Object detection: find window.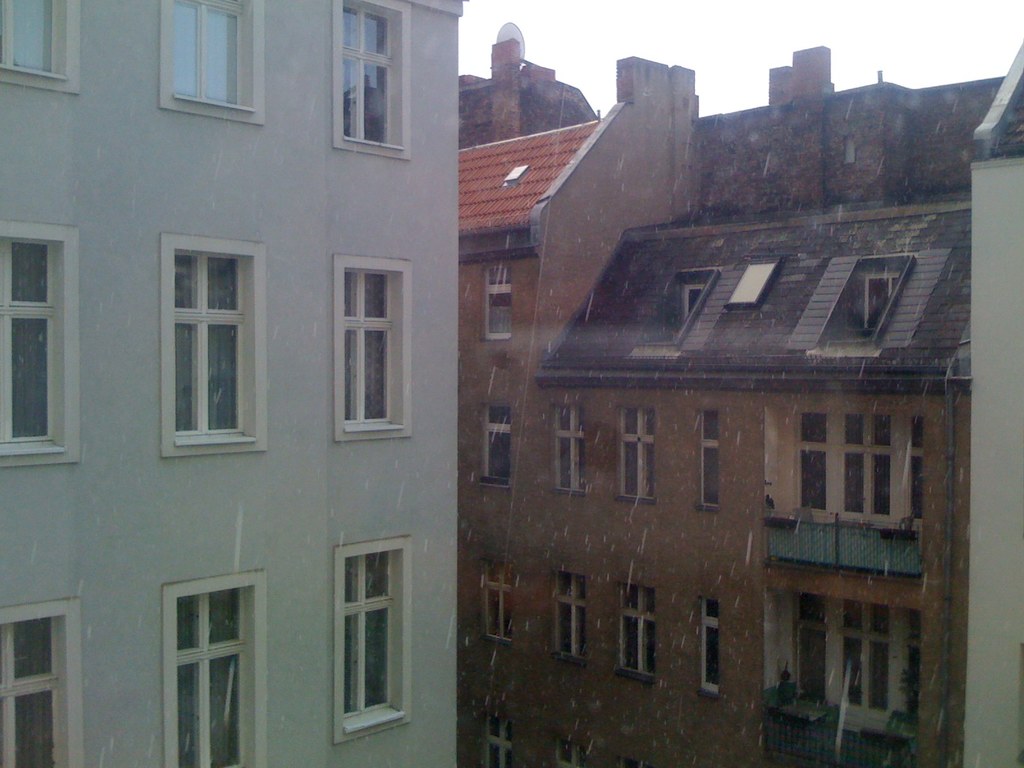
{"x1": 554, "y1": 739, "x2": 586, "y2": 767}.
